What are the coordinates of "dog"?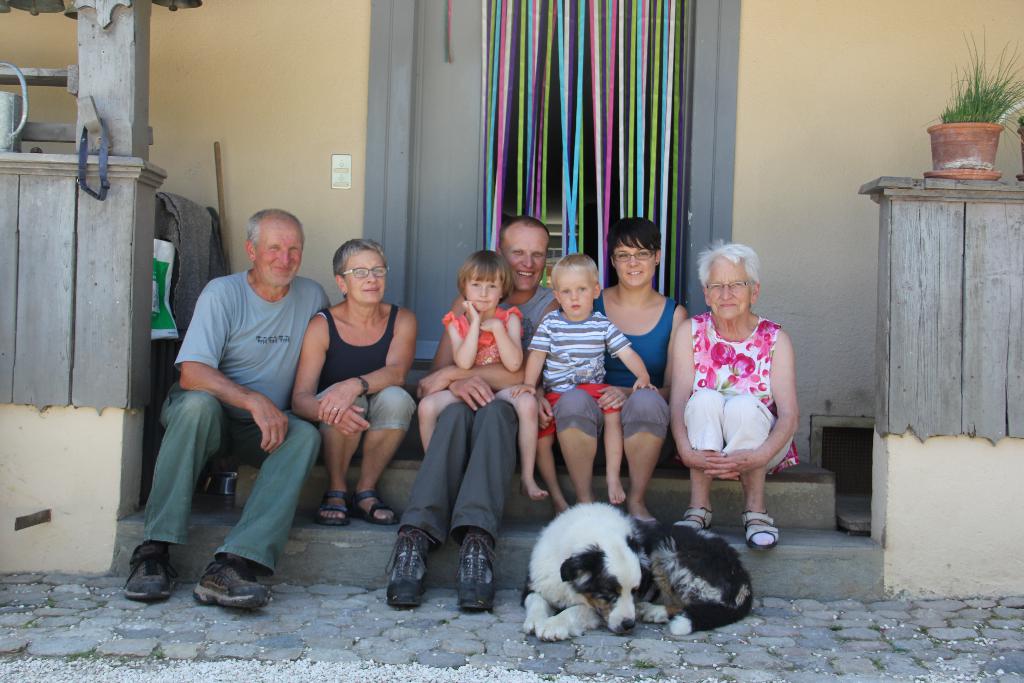
rect(519, 500, 754, 644).
